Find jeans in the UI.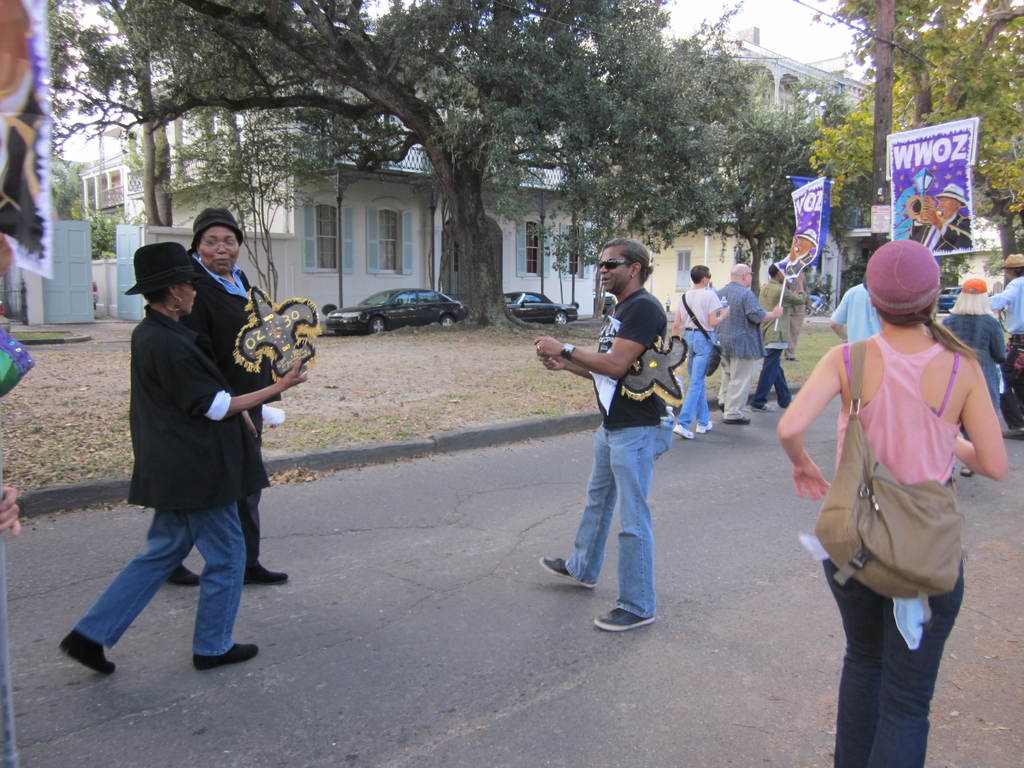
UI element at (1001,342,1023,429).
